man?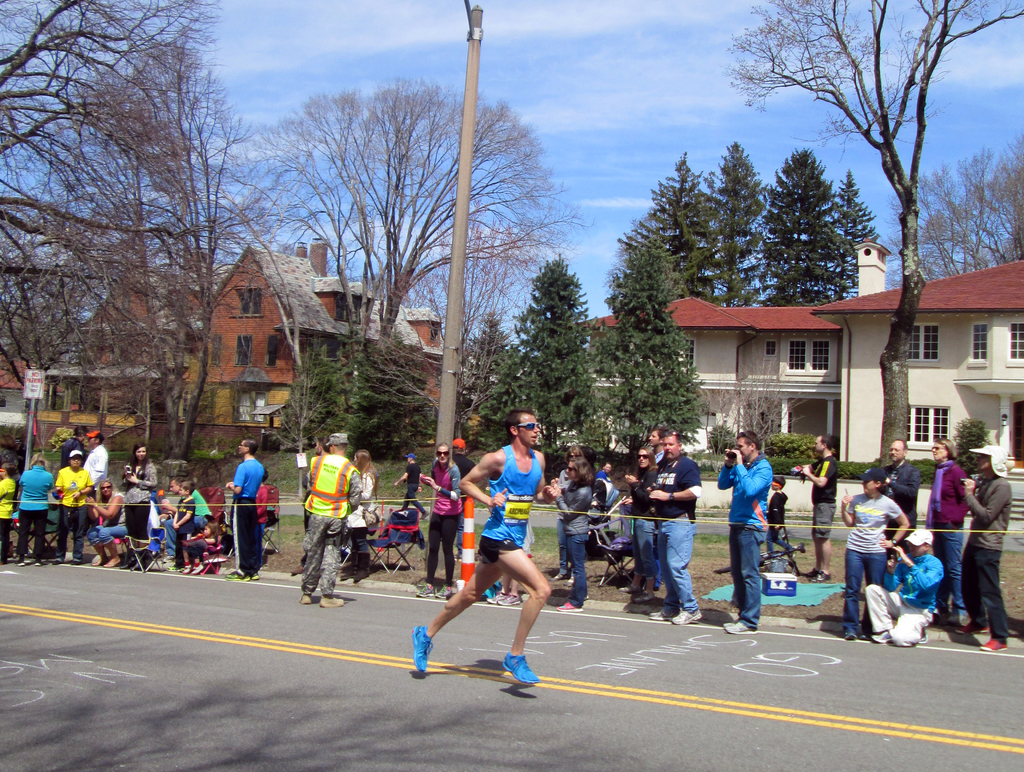
bbox=(959, 440, 1009, 650)
